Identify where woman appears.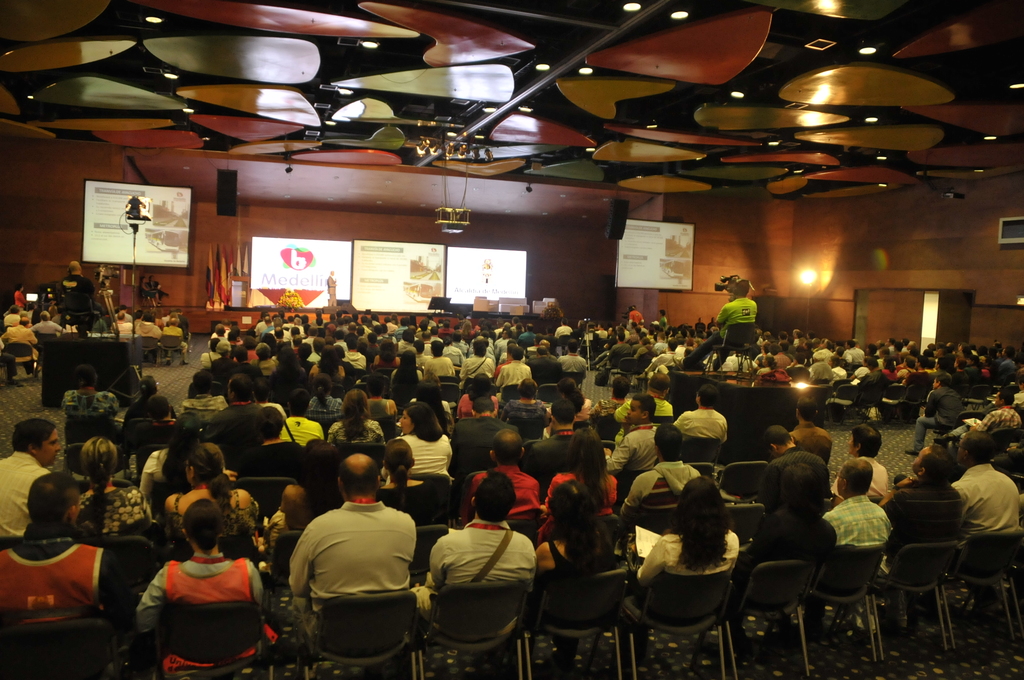
Appears at (x1=625, y1=475, x2=737, y2=665).
